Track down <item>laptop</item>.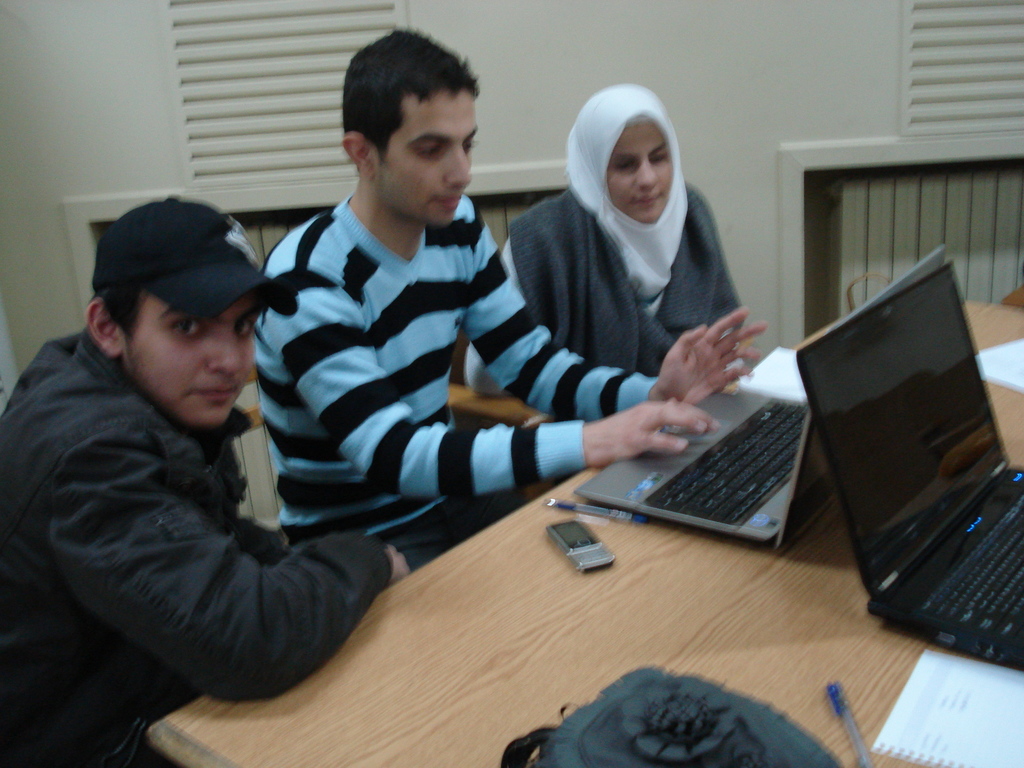
Tracked to (left=560, top=311, right=836, bottom=566).
